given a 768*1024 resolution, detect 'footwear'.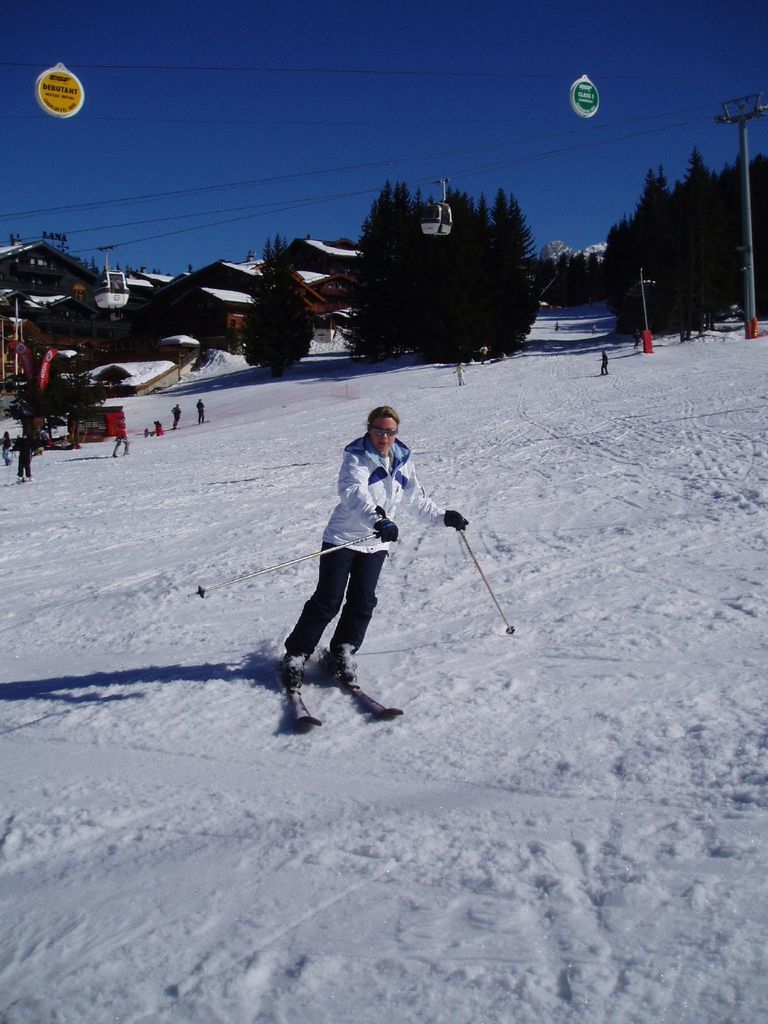
(x1=330, y1=637, x2=363, y2=683).
